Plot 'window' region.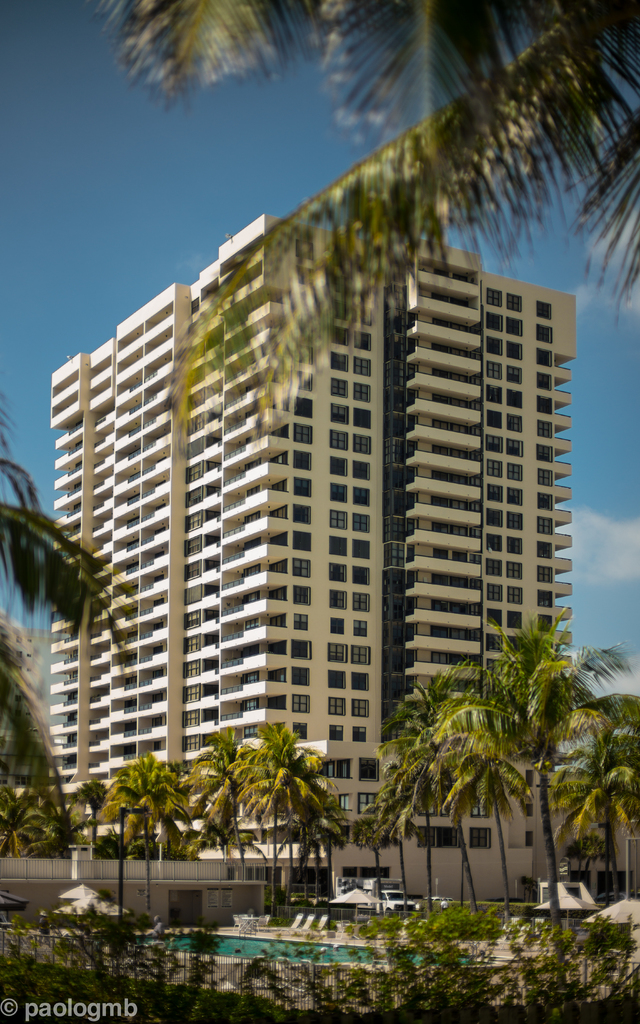
Plotted at (348, 515, 369, 536).
